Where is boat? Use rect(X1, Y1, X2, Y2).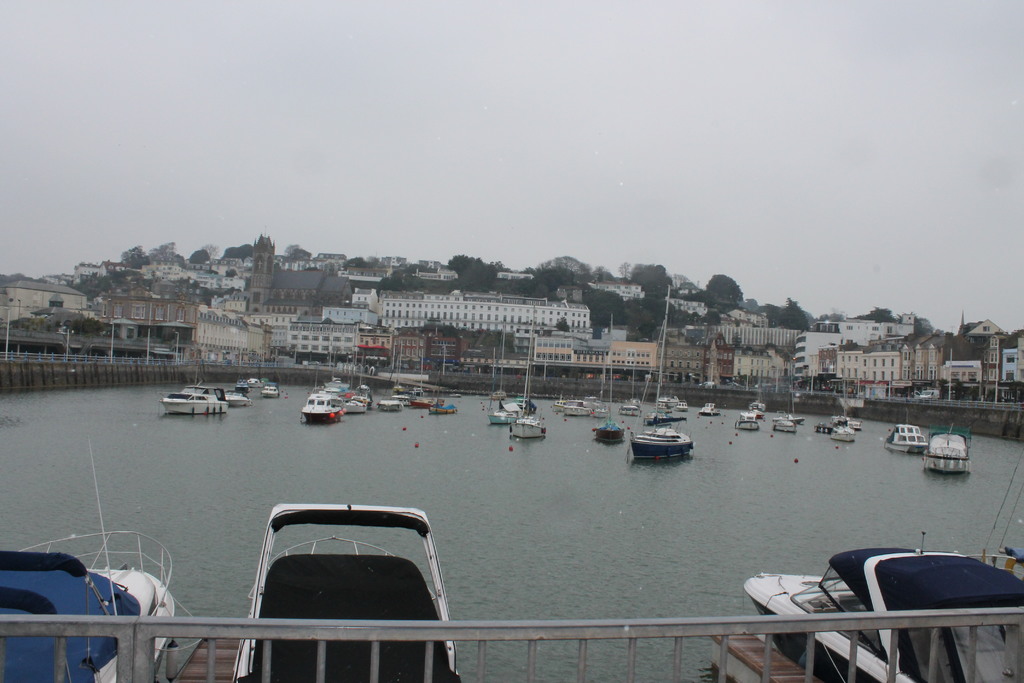
rect(620, 421, 710, 473).
